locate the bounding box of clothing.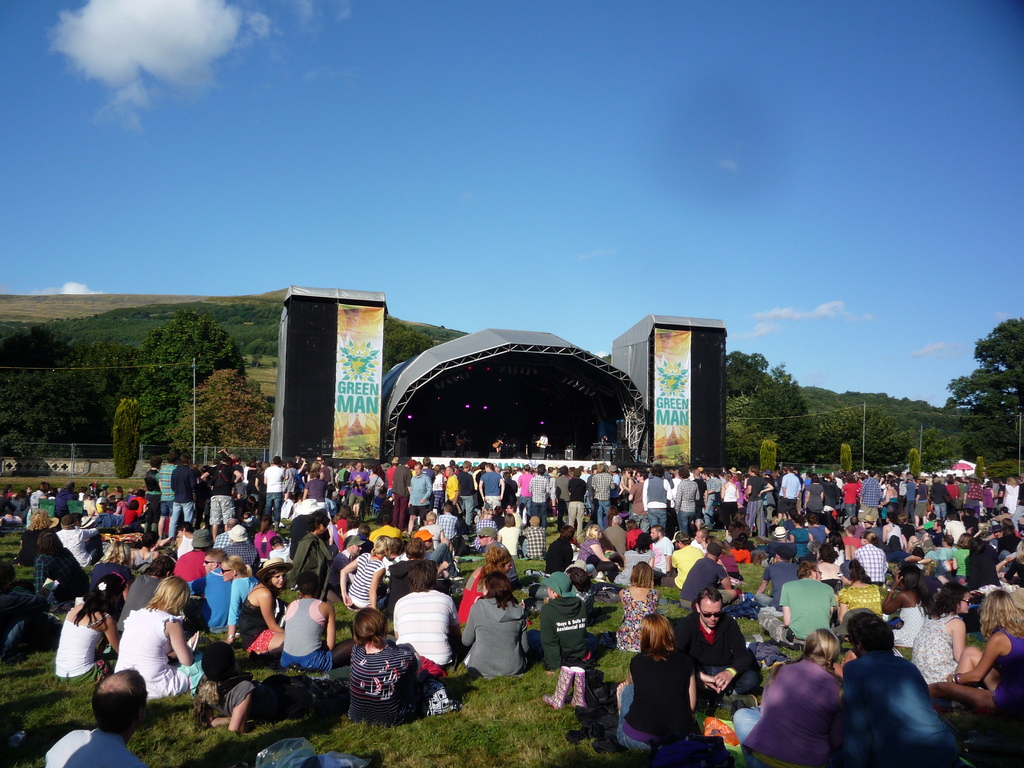
Bounding box: crop(877, 583, 920, 627).
